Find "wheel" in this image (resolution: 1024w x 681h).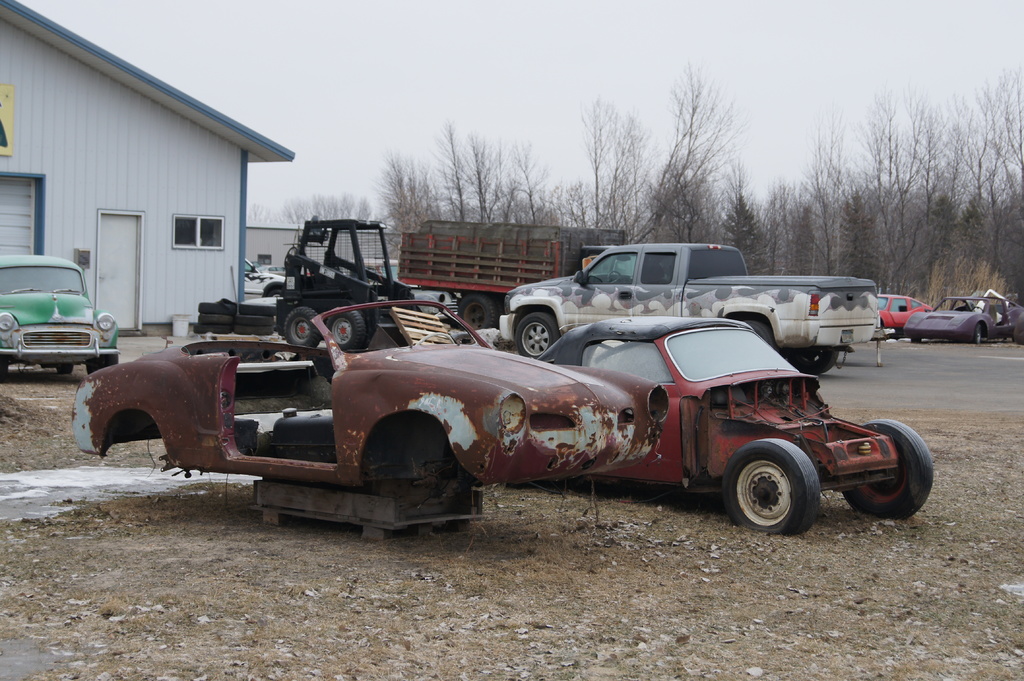
(x1=286, y1=307, x2=323, y2=348).
